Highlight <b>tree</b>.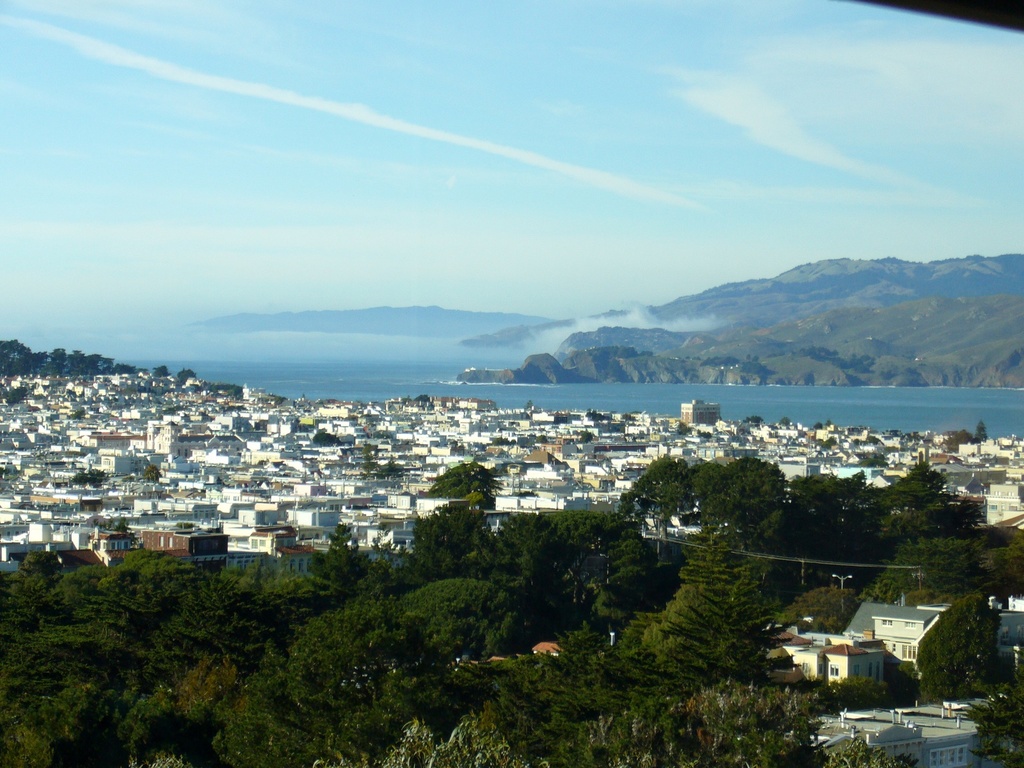
Highlighted region: select_region(144, 461, 160, 479).
